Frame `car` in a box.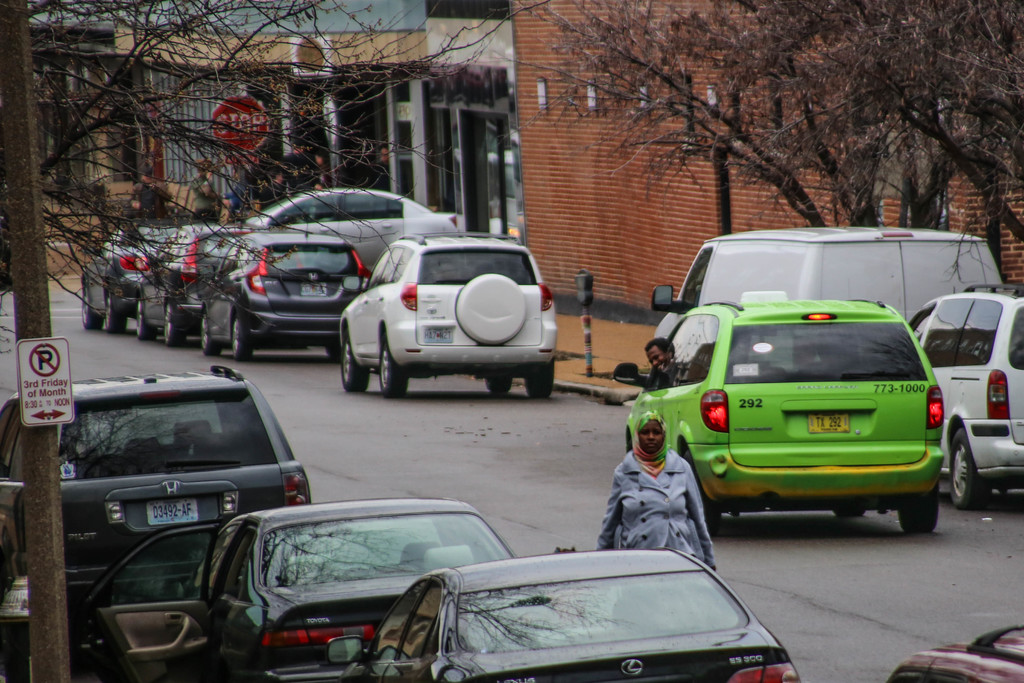
{"left": 80, "top": 220, "right": 188, "bottom": 335}.
